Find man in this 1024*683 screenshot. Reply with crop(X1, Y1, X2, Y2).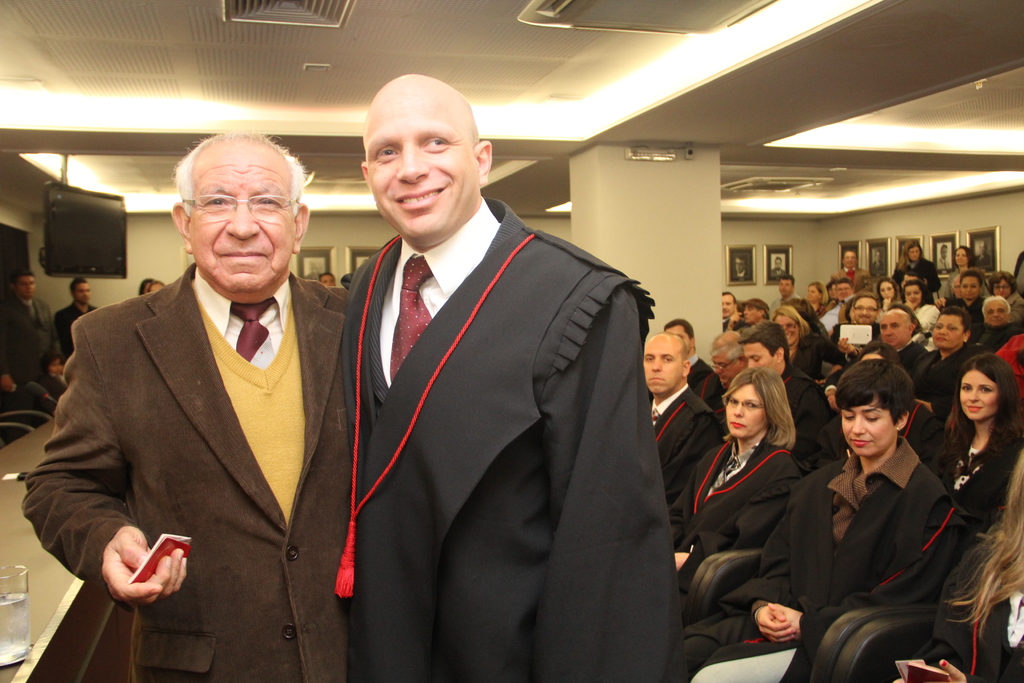
crop(822, 279, 854, 331).
